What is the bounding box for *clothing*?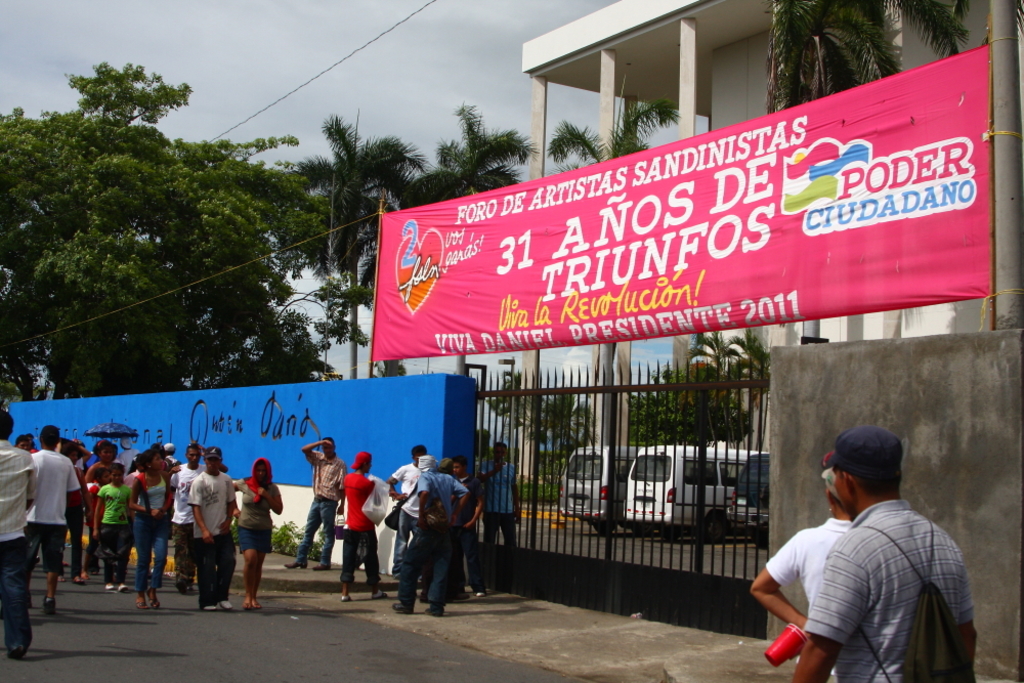
box(764, 508, 850, 682).
